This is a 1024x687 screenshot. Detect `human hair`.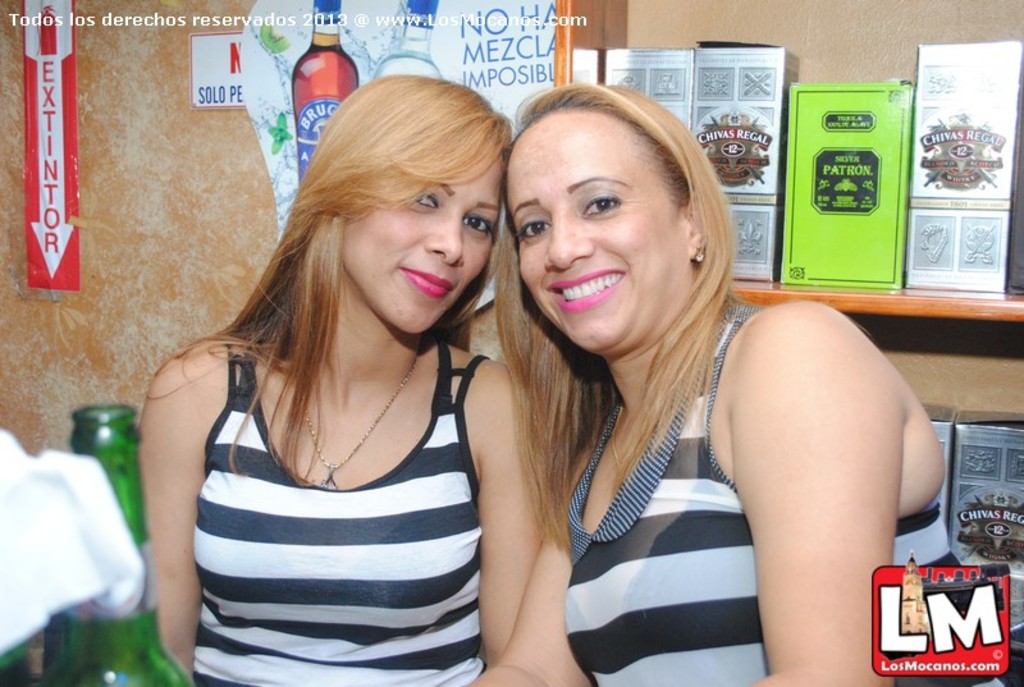
x1=502, y1=87, x2=744, y2=537.
